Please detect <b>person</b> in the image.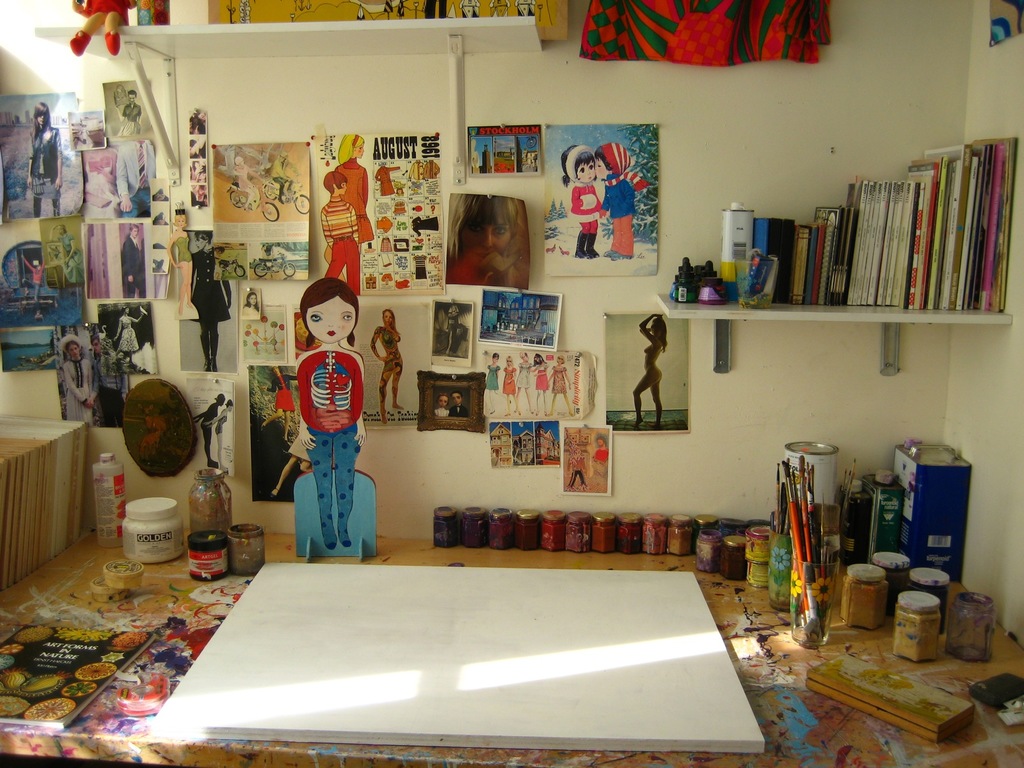
{"left": 90, "top": 332, "right": 128, "bottom": 429}.
